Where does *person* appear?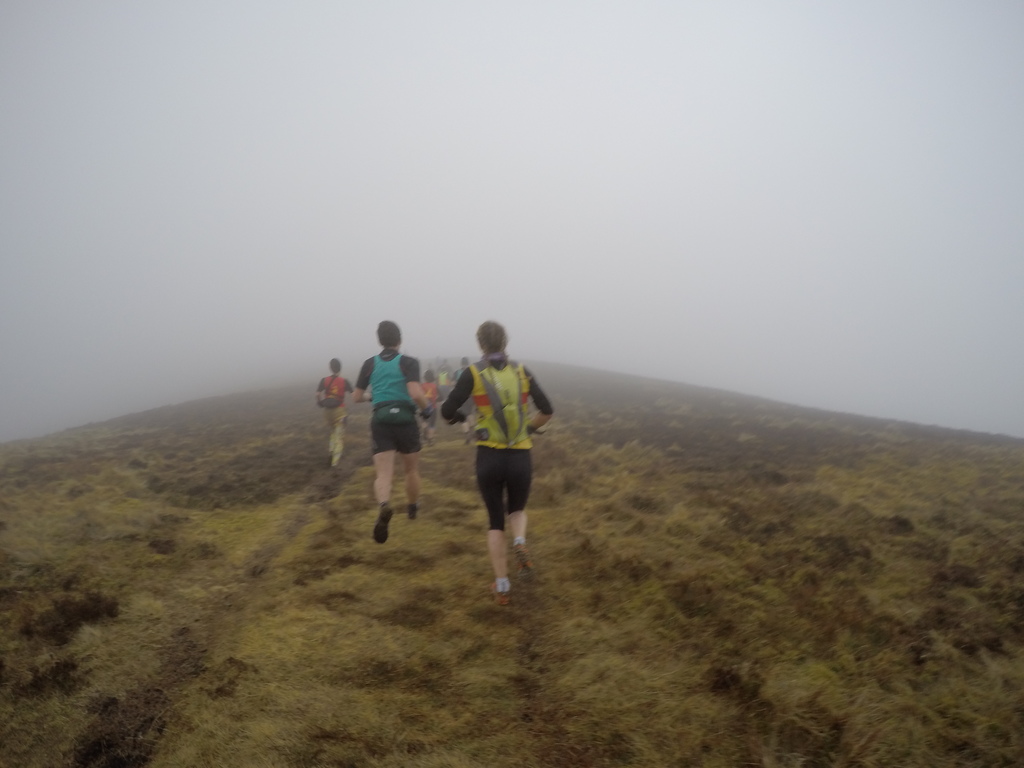
Appears at box(440, 321, 555, 609).
